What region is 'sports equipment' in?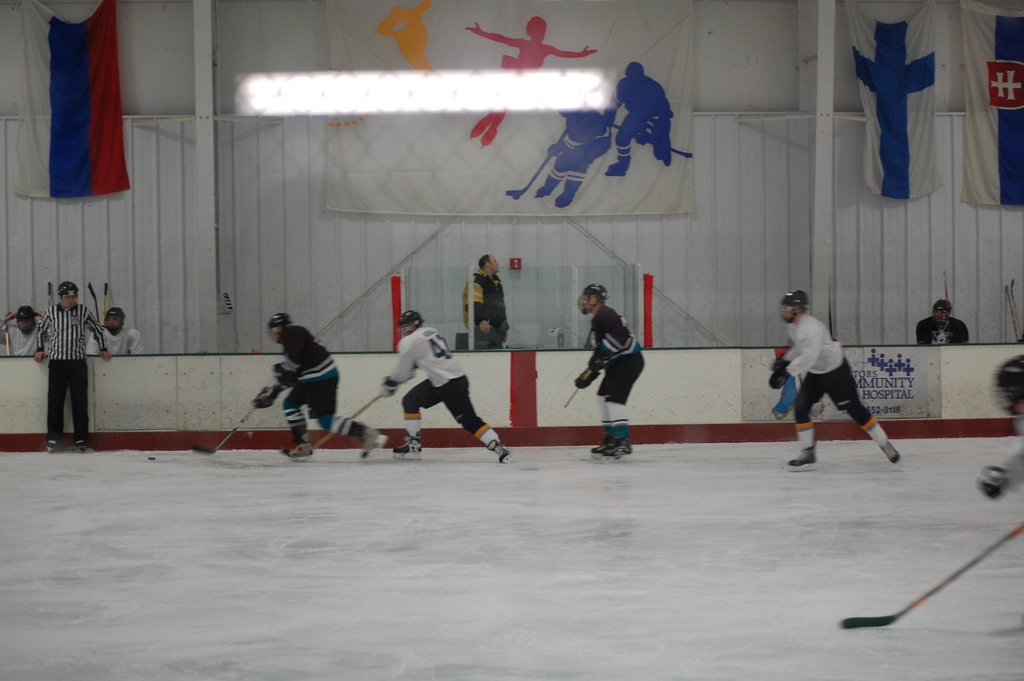
{"x1": 312, "y1": 389, "x2": 383, "y2": 451}.
